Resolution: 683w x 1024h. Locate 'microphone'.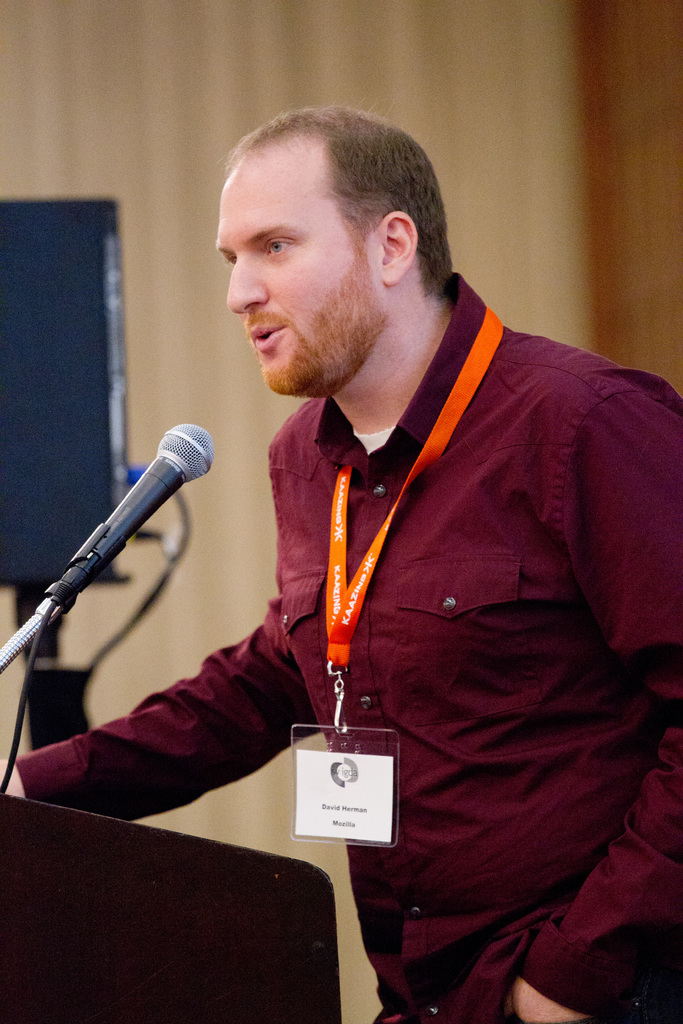
<region>19, 427, 215, 650</region>.
